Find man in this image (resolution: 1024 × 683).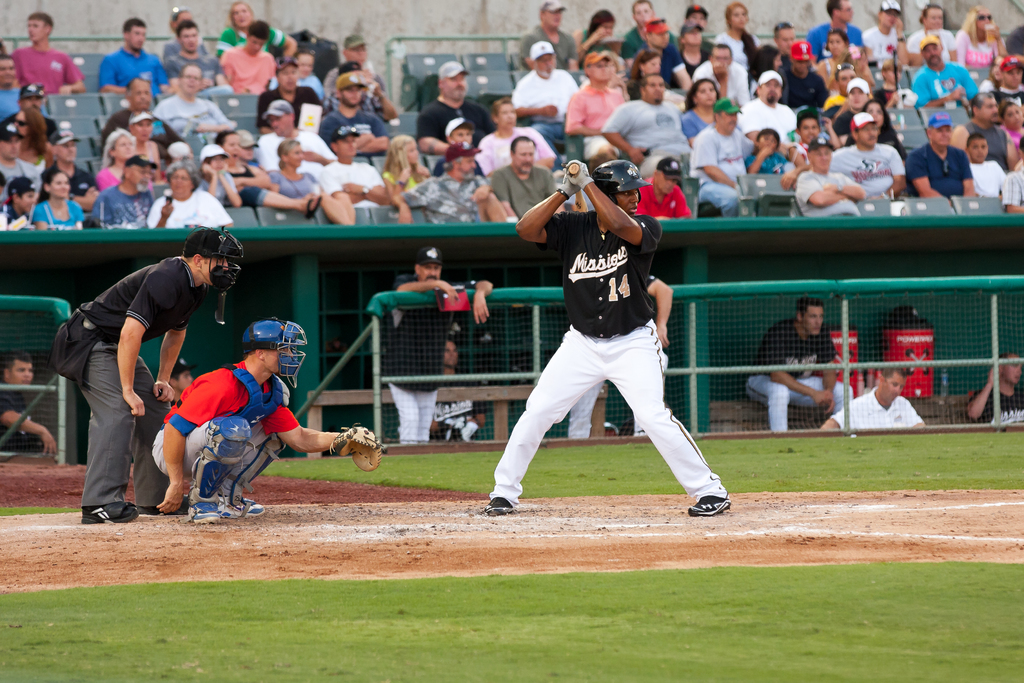
(x1=147, y1=60, x2=227, y2=152).
